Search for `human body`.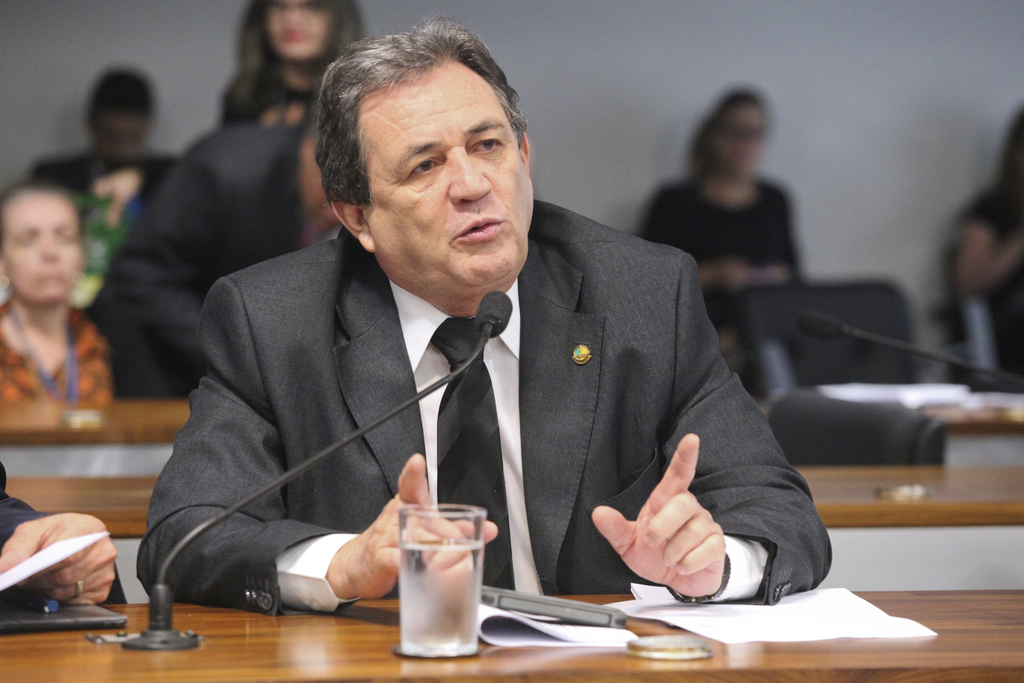
Found at (109, 119, 342, 397).
